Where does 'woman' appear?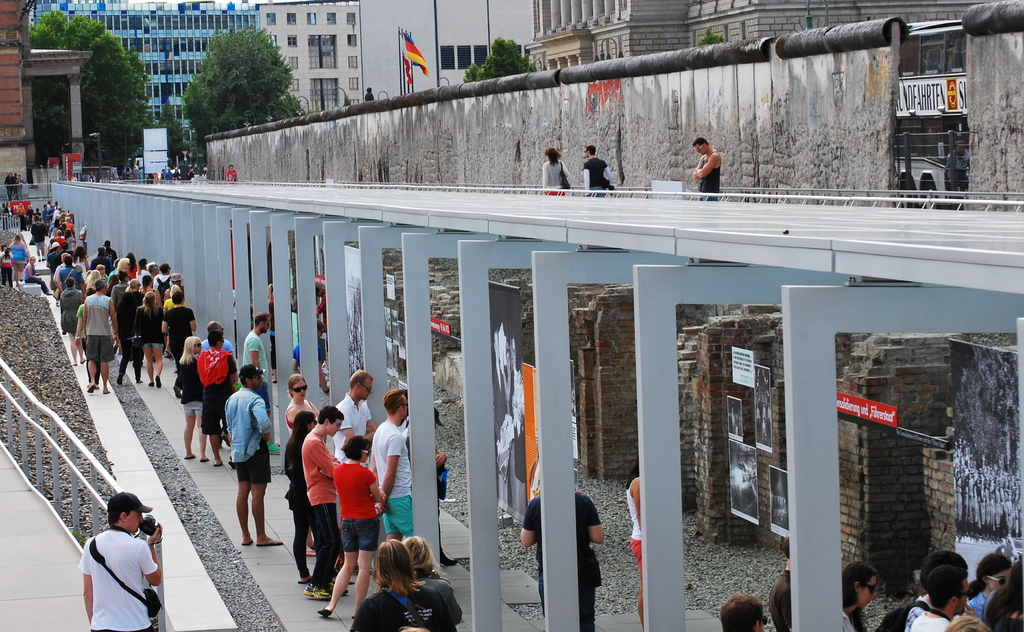
Appears at (172,336,210,463).
